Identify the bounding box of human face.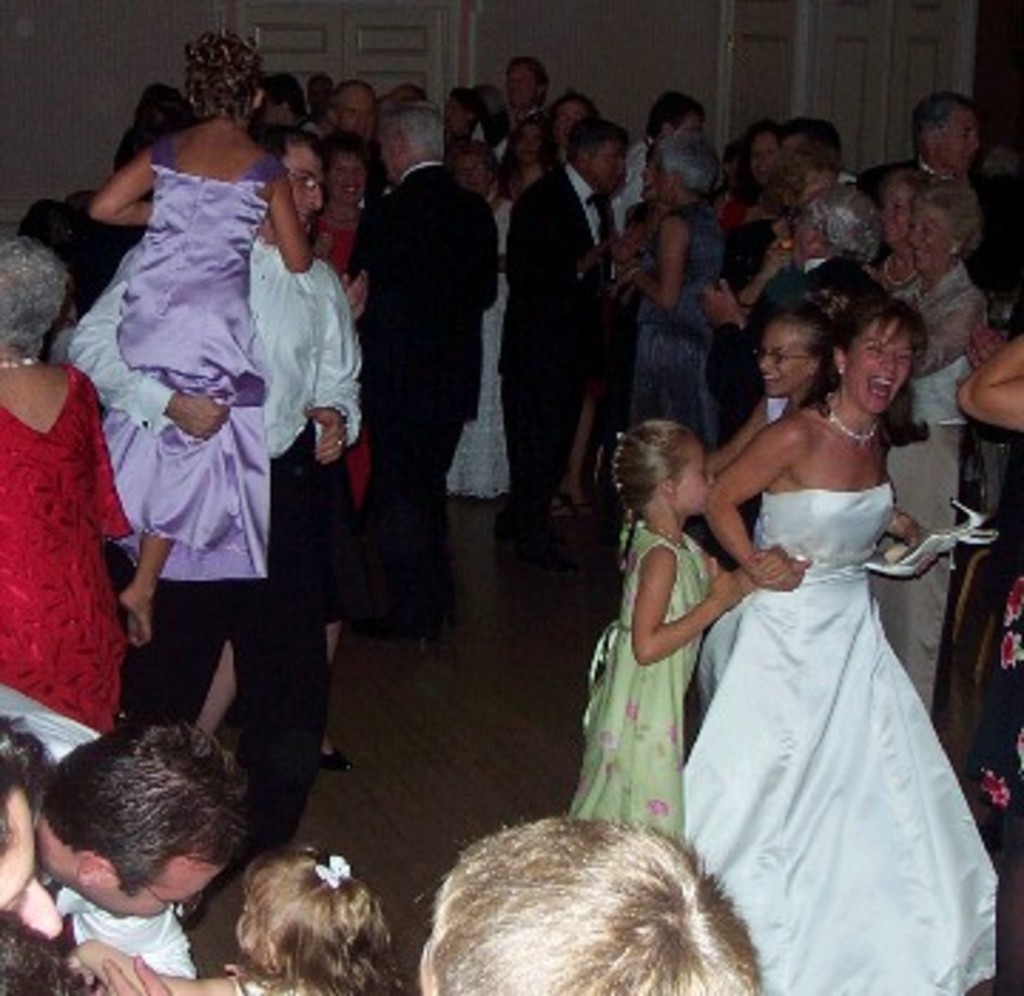
locate(751, 122, 779, 185).
